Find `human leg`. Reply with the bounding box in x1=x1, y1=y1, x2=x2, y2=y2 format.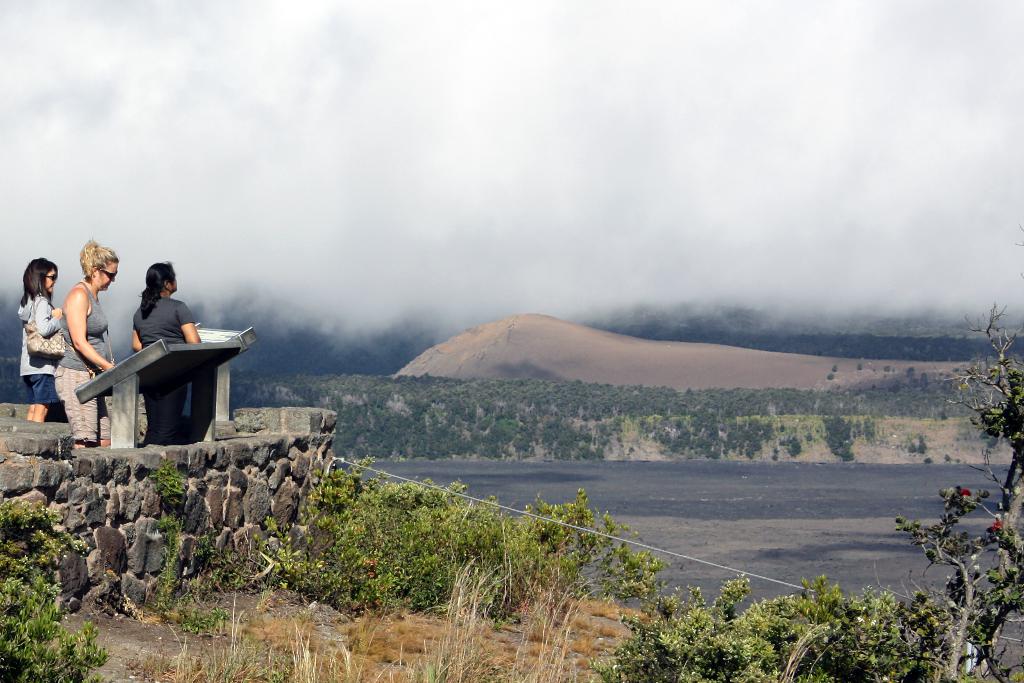
x1=24, y1=364, x2=32, y2=423.
